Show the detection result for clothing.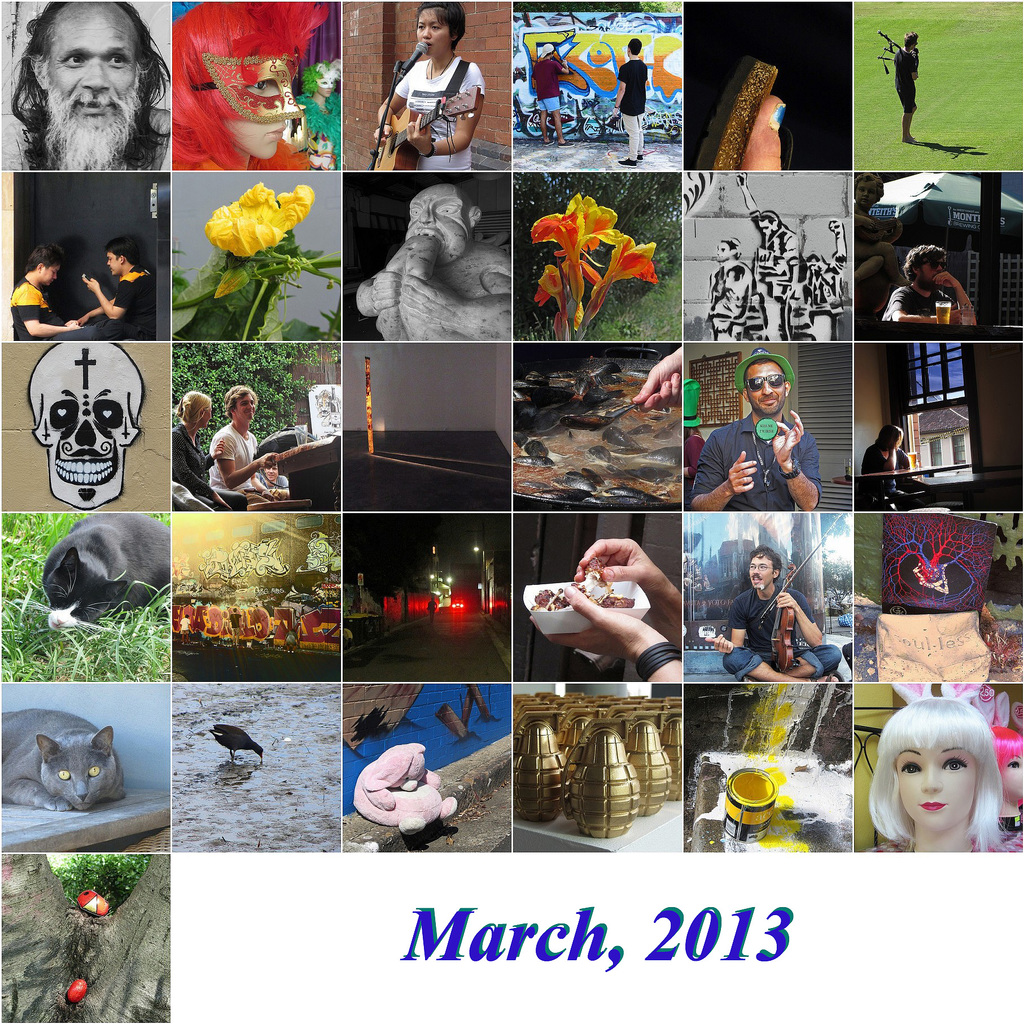
[left=393, top=60, right=486, bottom=170].
